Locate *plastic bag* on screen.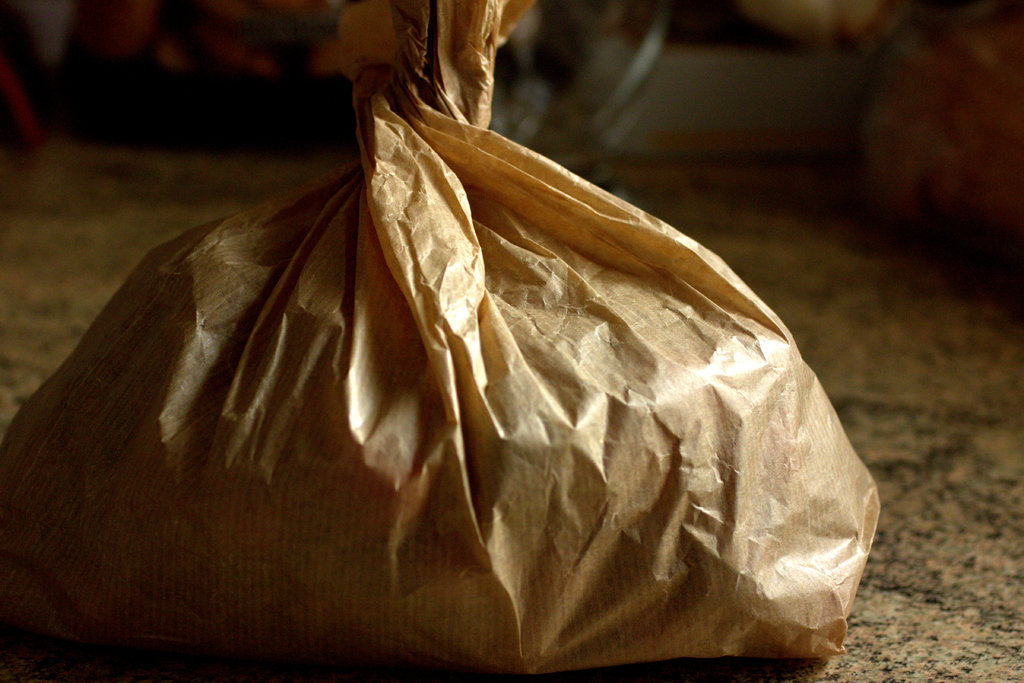
On screen at bbox=(0, 0, 885, 682).
